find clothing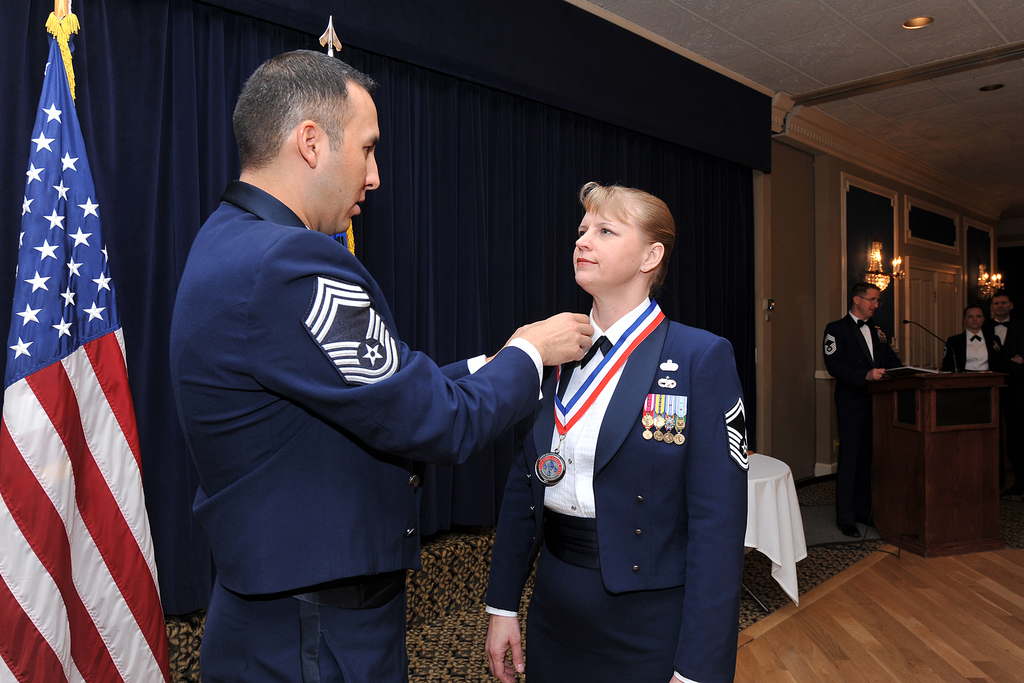
166,177,556,682
